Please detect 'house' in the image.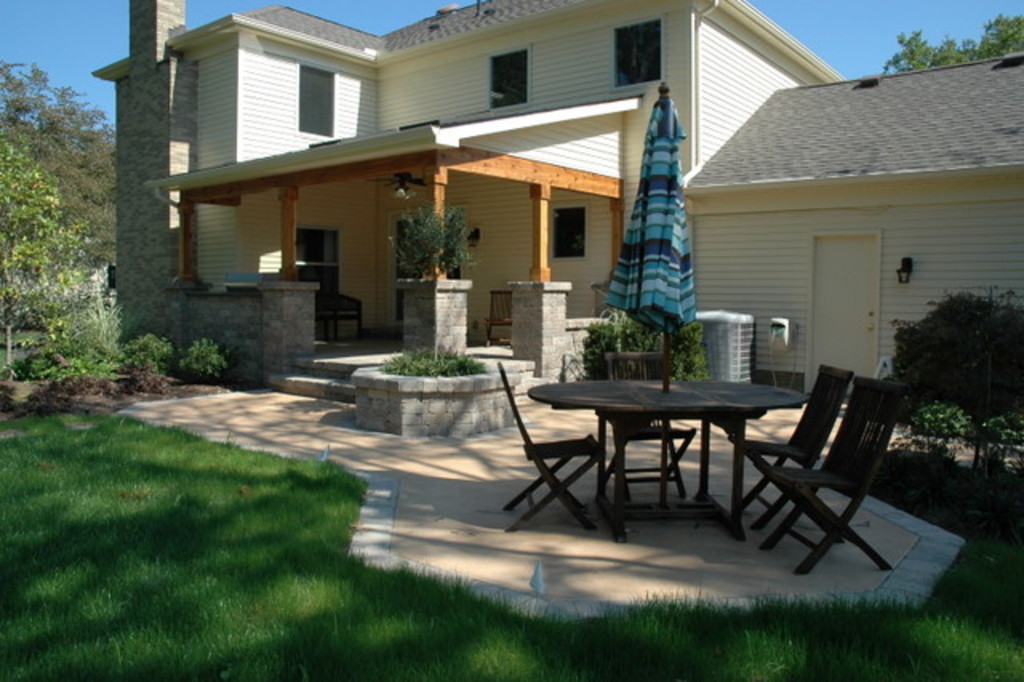
region(109, 3, 866, 451).
